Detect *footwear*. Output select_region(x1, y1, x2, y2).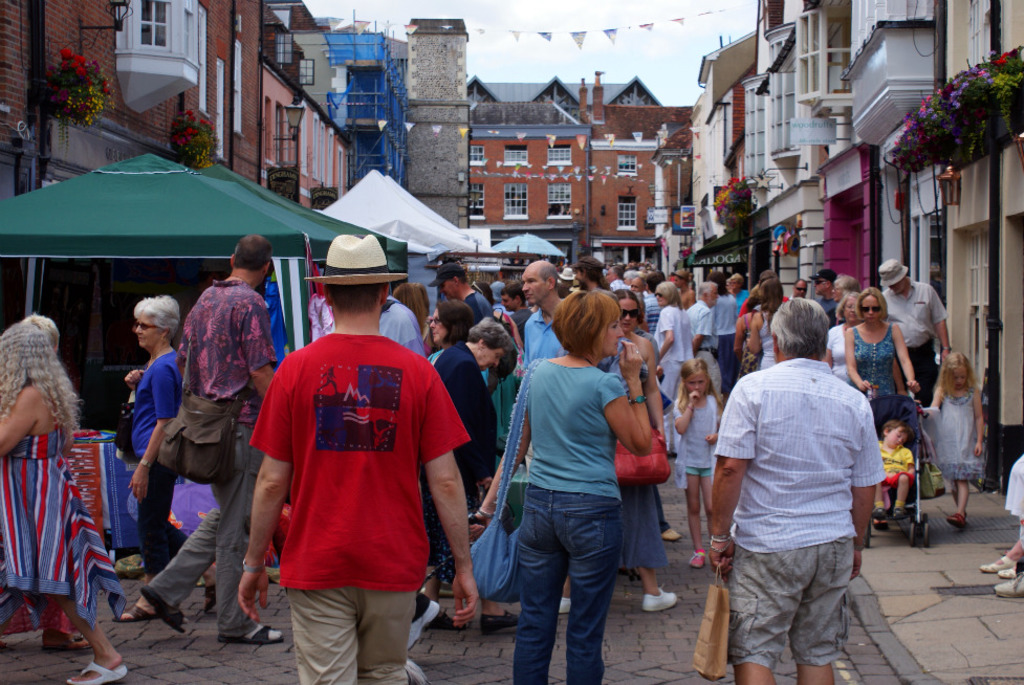
select_region(208, 584, 213, 613).
